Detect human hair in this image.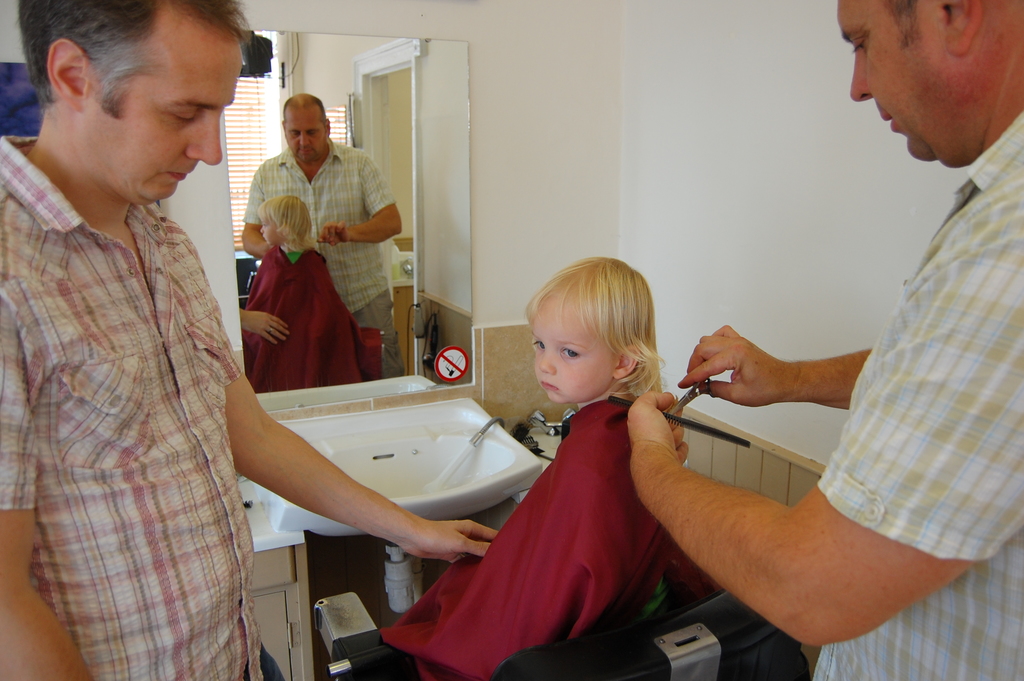
Detection: box=[531, 256, 673, 422].
